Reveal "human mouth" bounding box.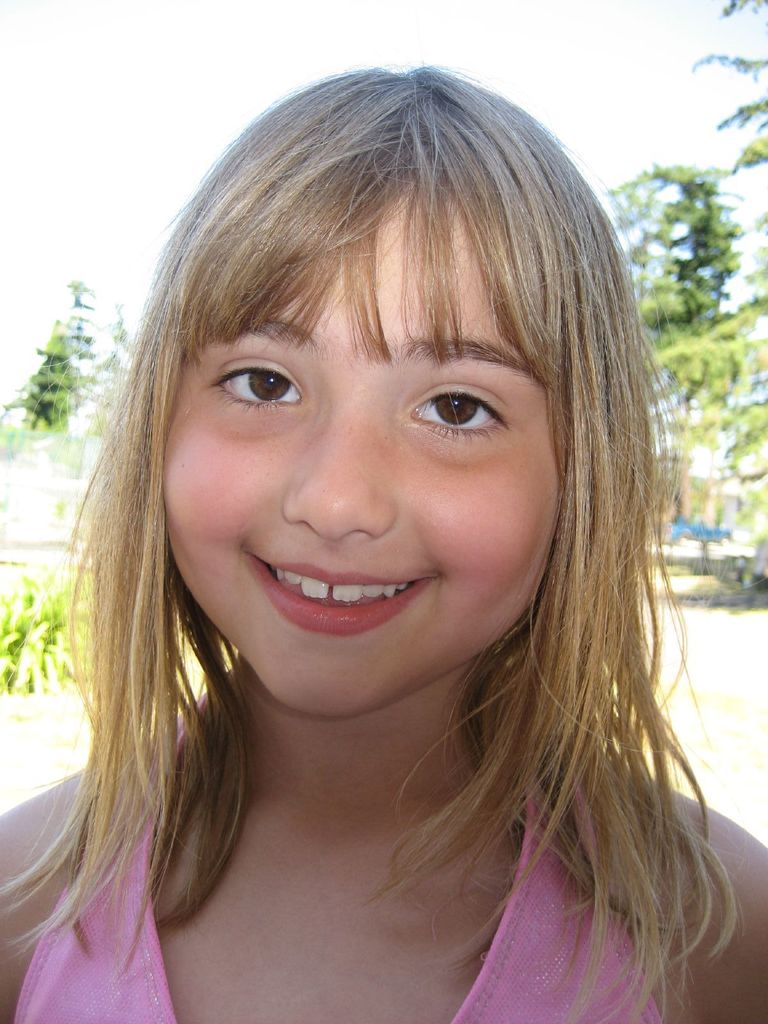
Revealed: x1=243, y1=548, x2=439, y2=635.
